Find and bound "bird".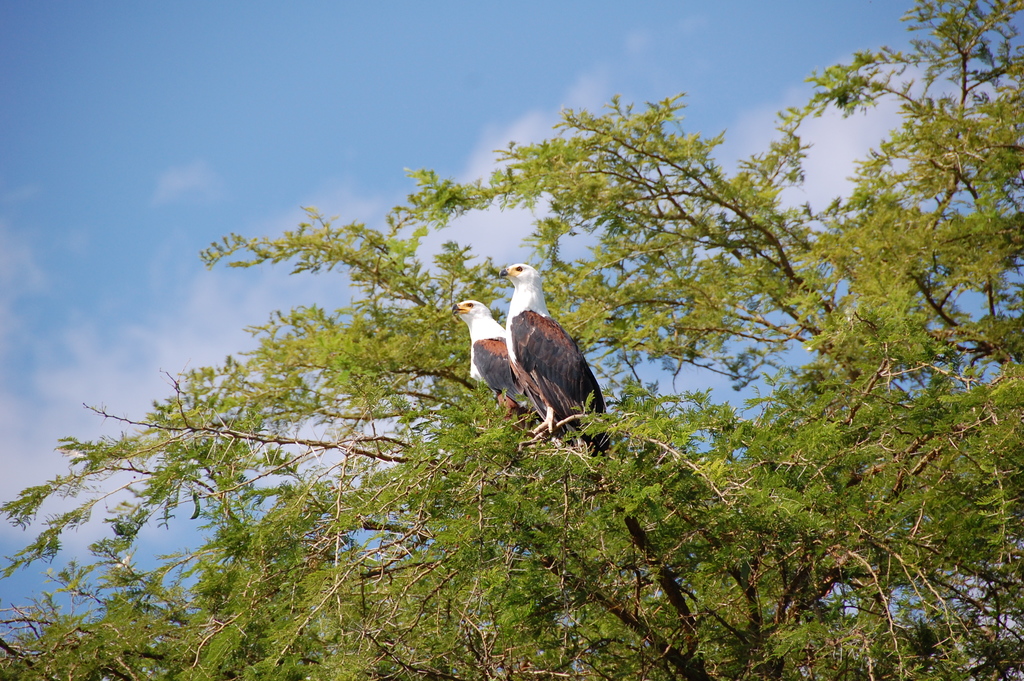
Bound: crop(500, 250, 615, 479).
